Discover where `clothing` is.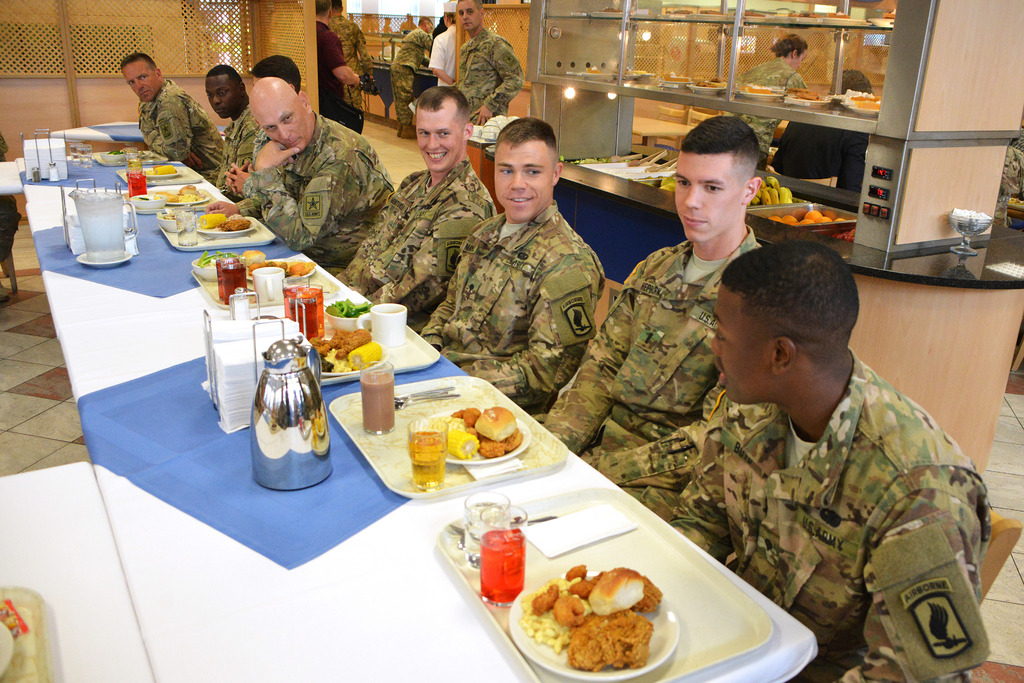
Discovered at locate(771, 118, 869, 189).
